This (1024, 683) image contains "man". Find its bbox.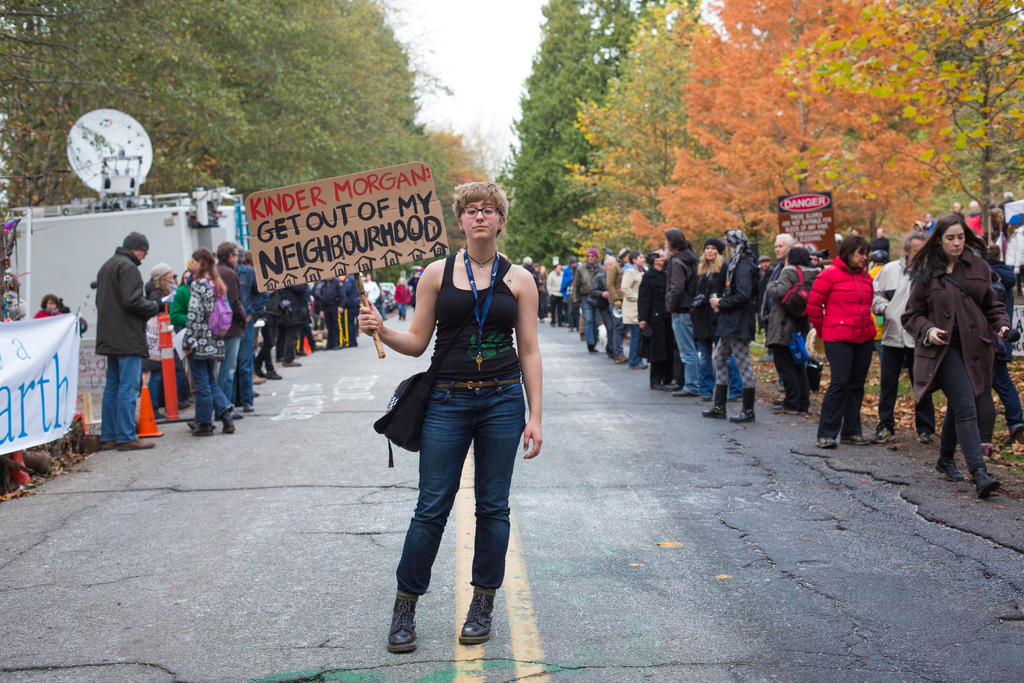
box=[862, 239, 943, 448].
